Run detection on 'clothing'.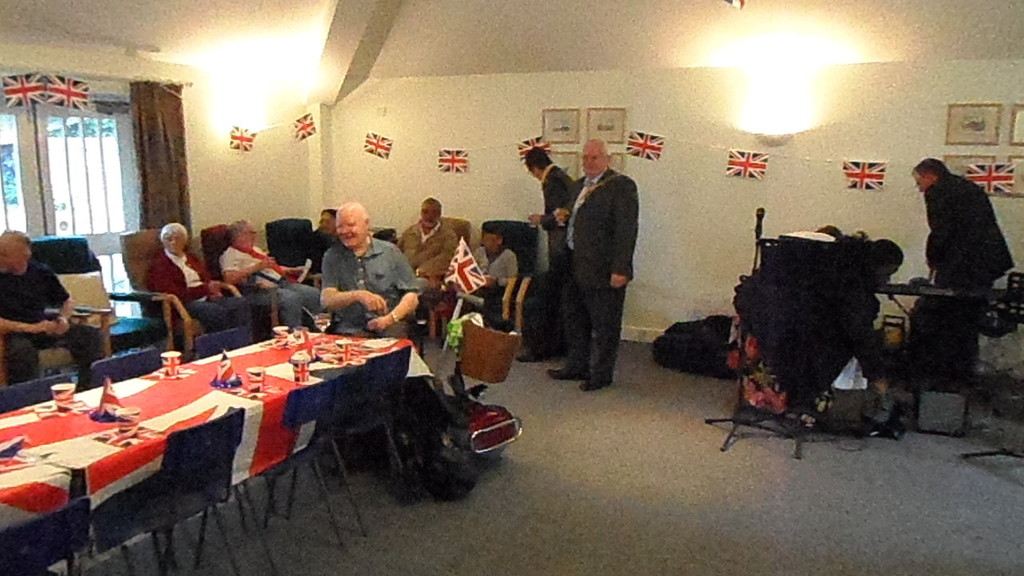
Result: (left=906, top=142, right=1009, bottom=380).
